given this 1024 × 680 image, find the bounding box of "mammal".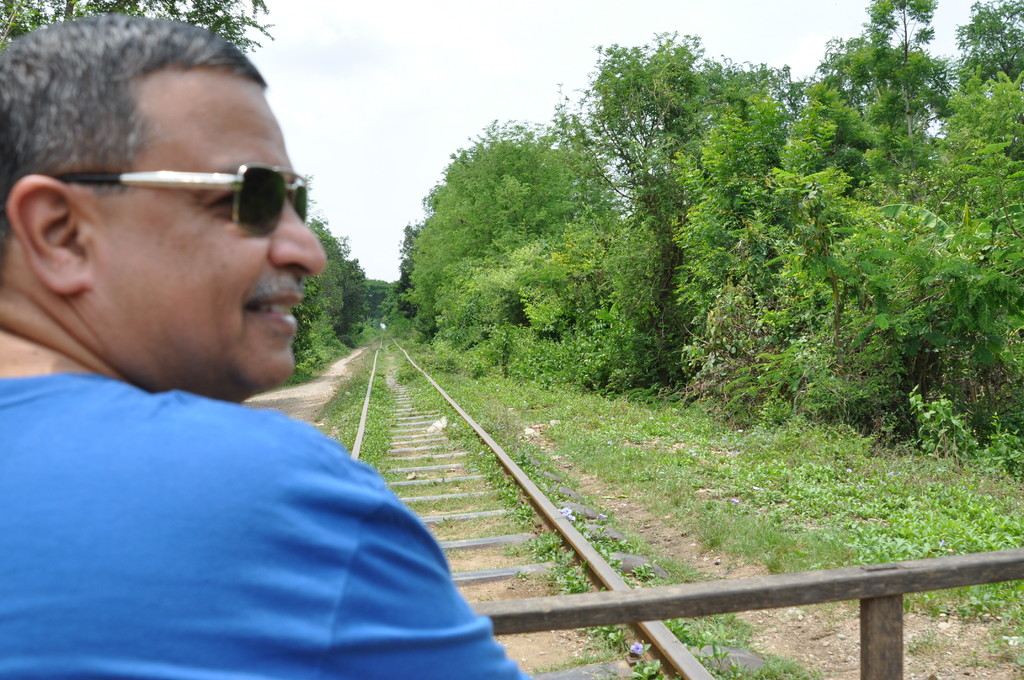
bbox(3, 61, 492, 679).
